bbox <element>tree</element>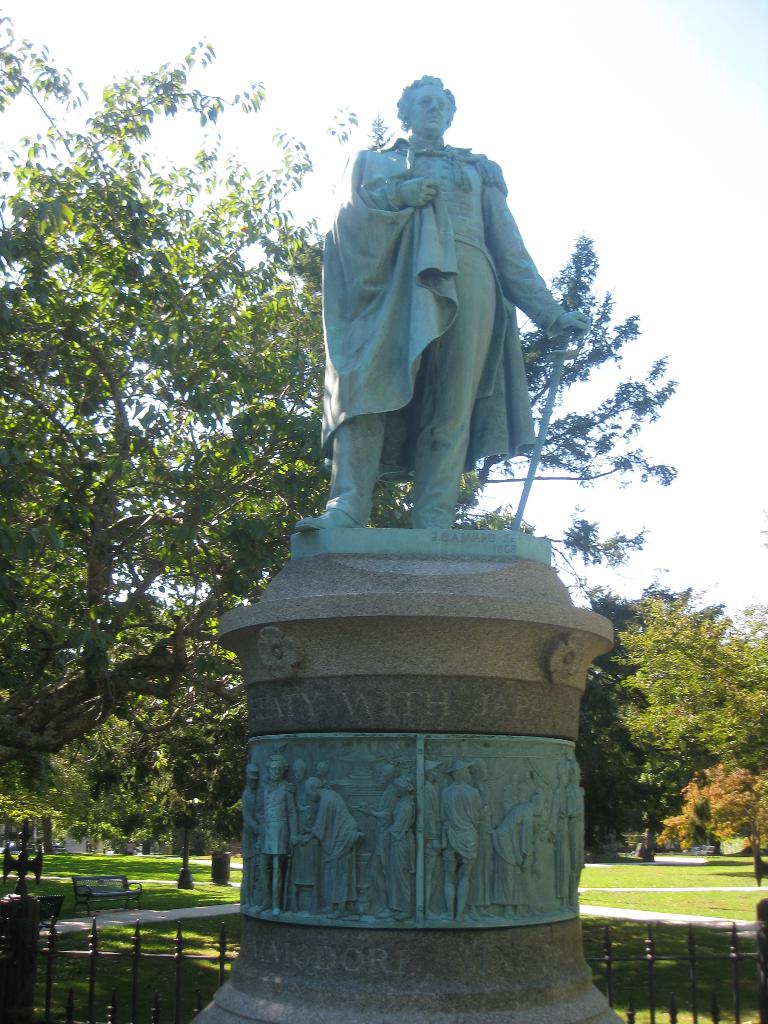
569 578 742 858
